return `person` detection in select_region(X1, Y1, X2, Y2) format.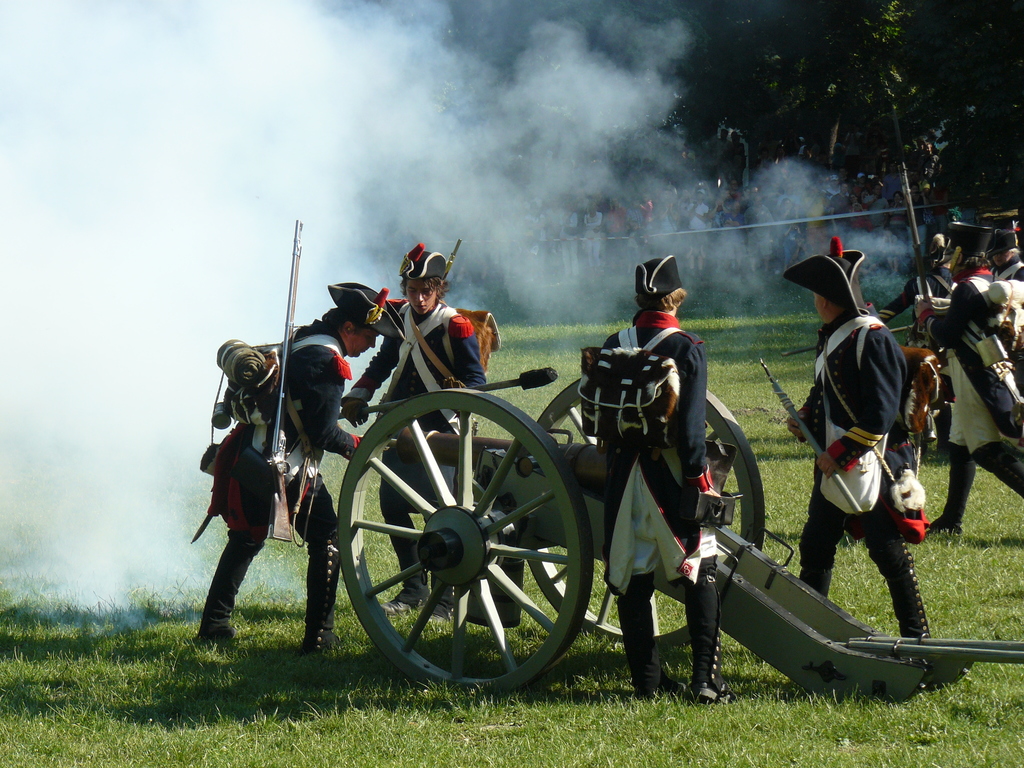
select_region(916, 208, 1023, 527).
